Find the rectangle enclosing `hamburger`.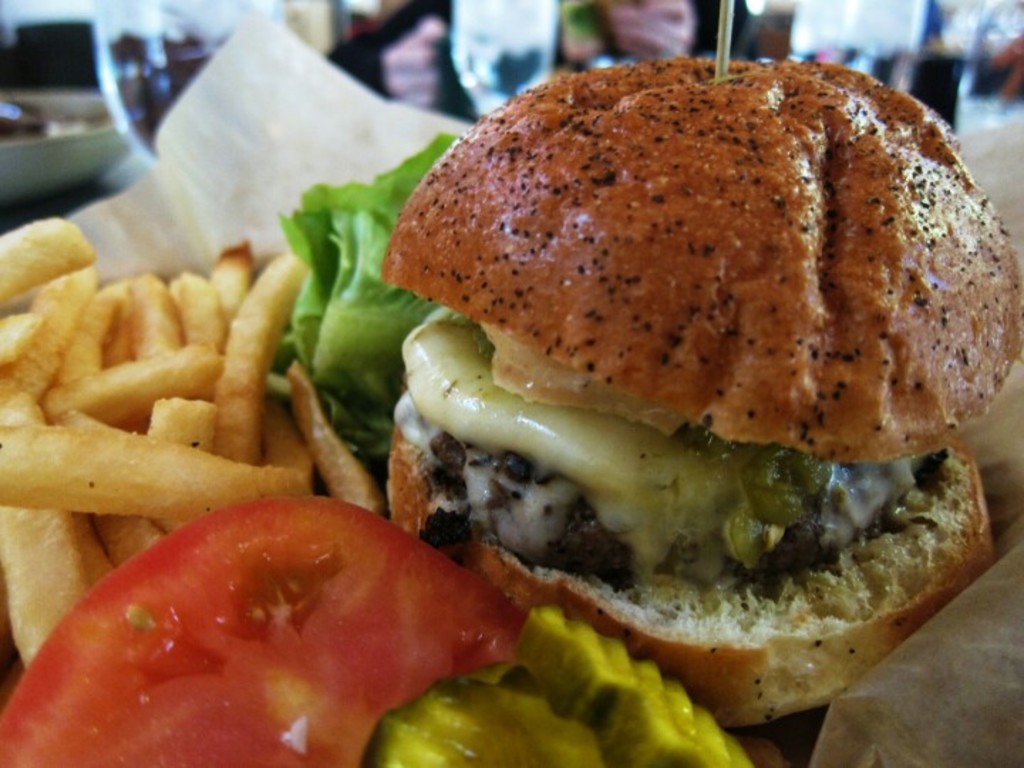
<bbox>383, 58, 1023, 734</bbox>.
